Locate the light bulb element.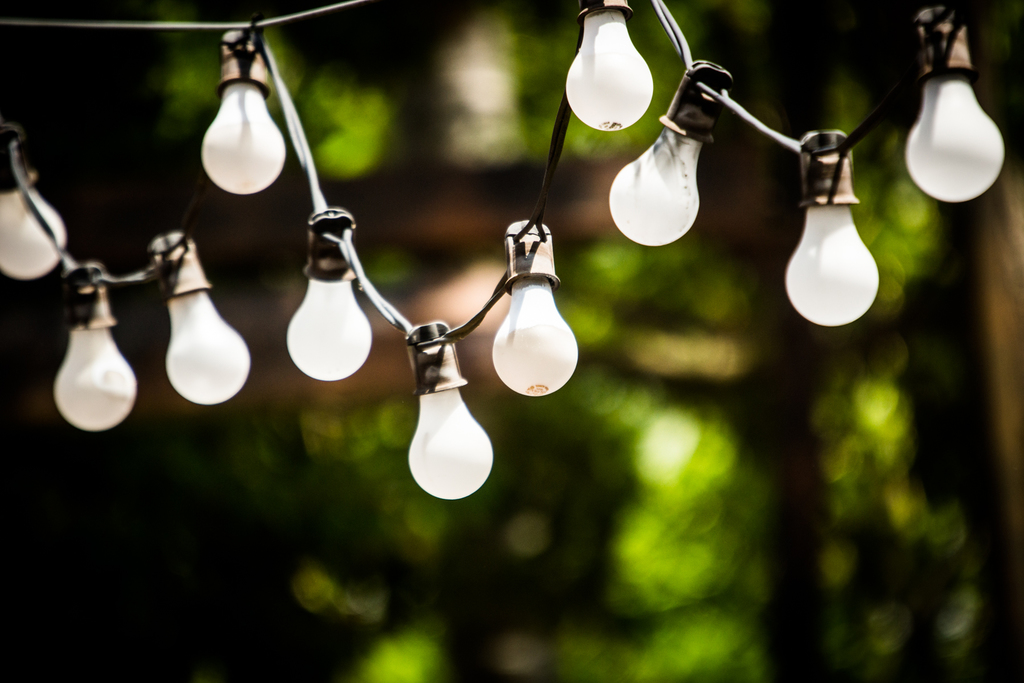
Element bbox: left=905, top=5, right=1003, bottom=206.
